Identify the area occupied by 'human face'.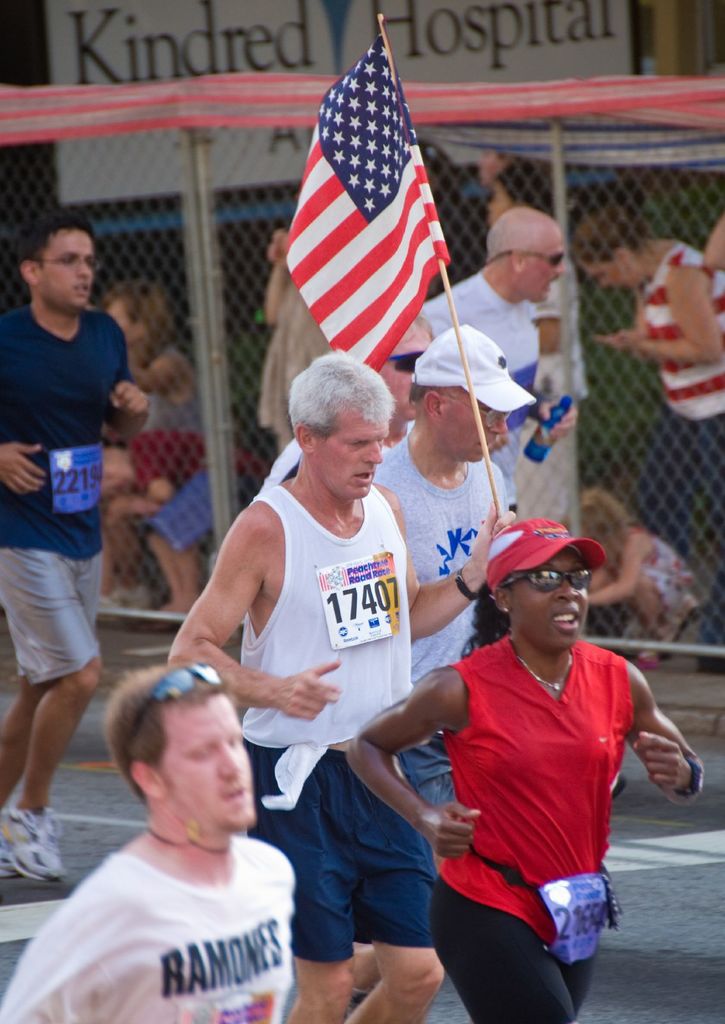
Area: left=523, top=237, right=559, bottom=295.
